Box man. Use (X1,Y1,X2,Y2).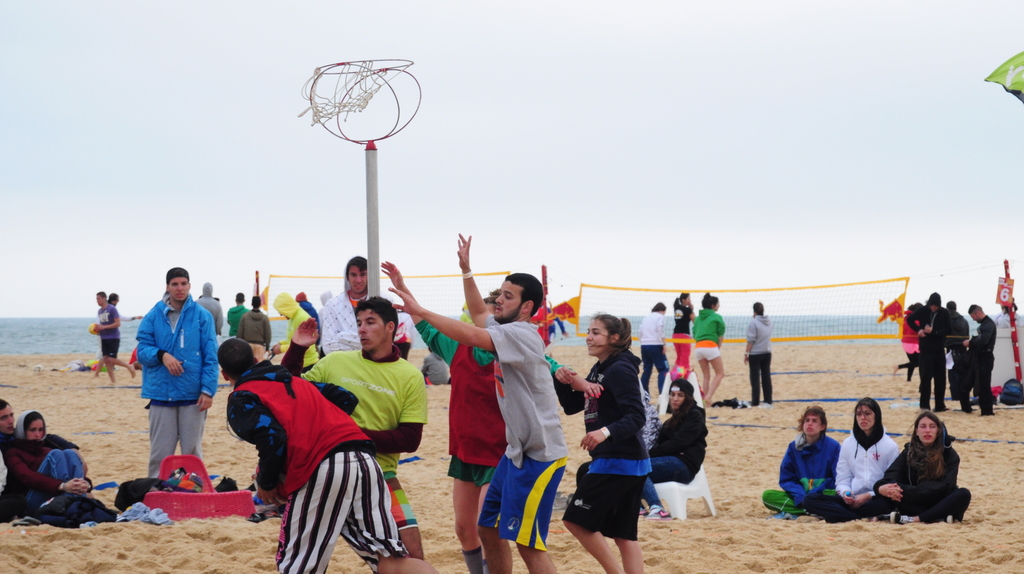
(213,333,420,573).
